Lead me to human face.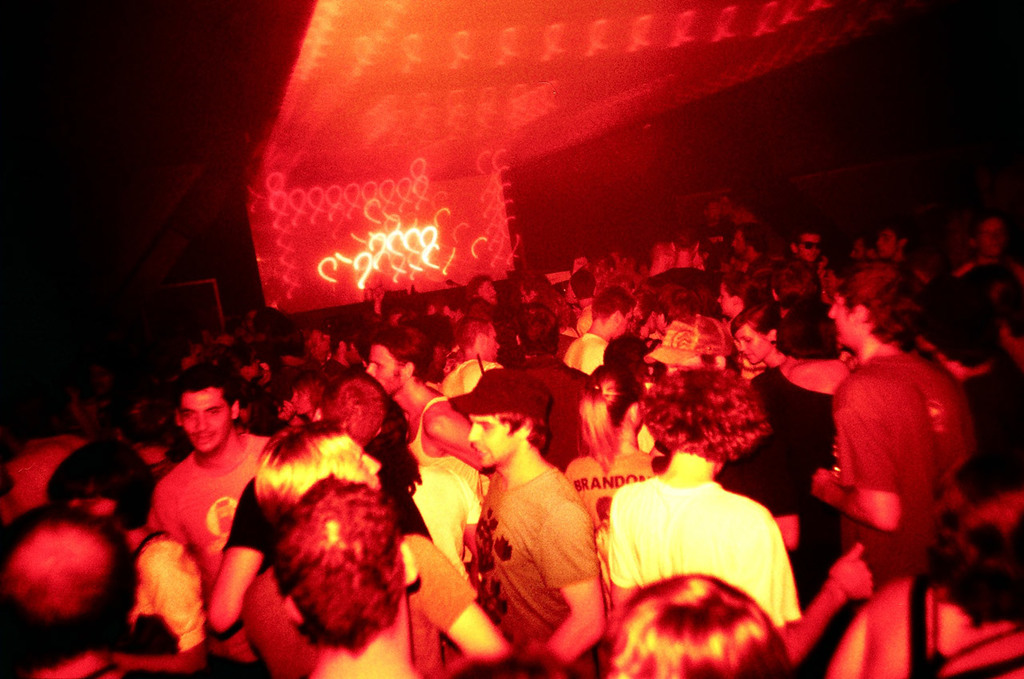
Lead to box(737, 322, 766, 365).
